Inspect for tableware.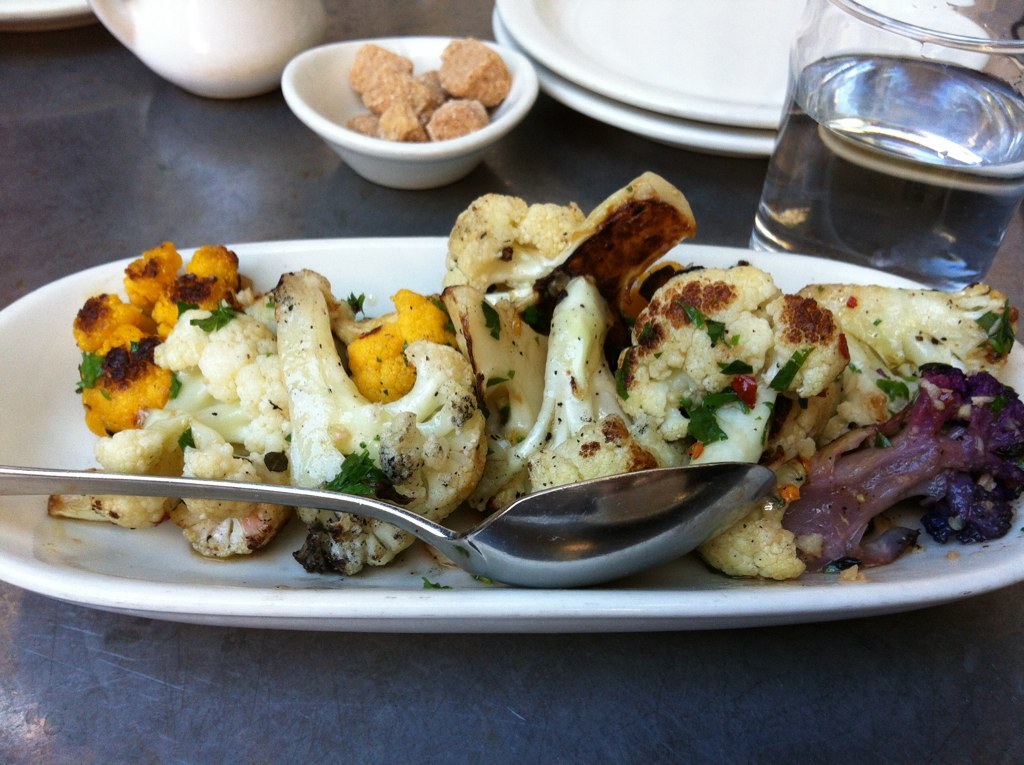
Inspection: 0 462 780 594.
